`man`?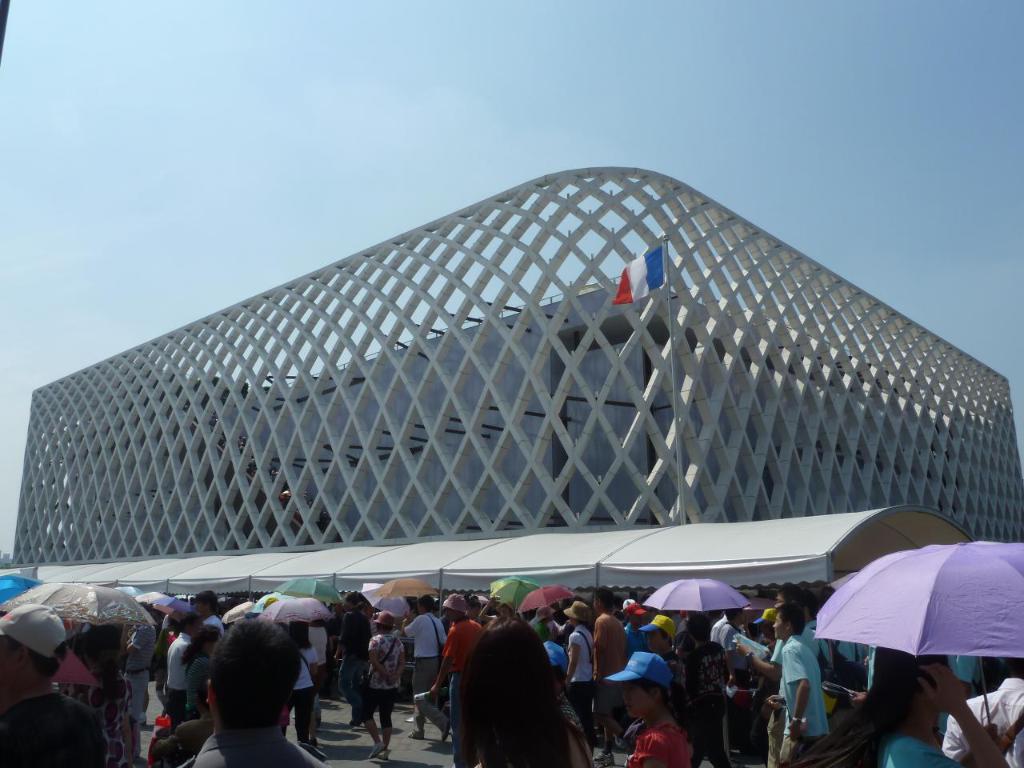
BBox(122, 598, 157, 725)
